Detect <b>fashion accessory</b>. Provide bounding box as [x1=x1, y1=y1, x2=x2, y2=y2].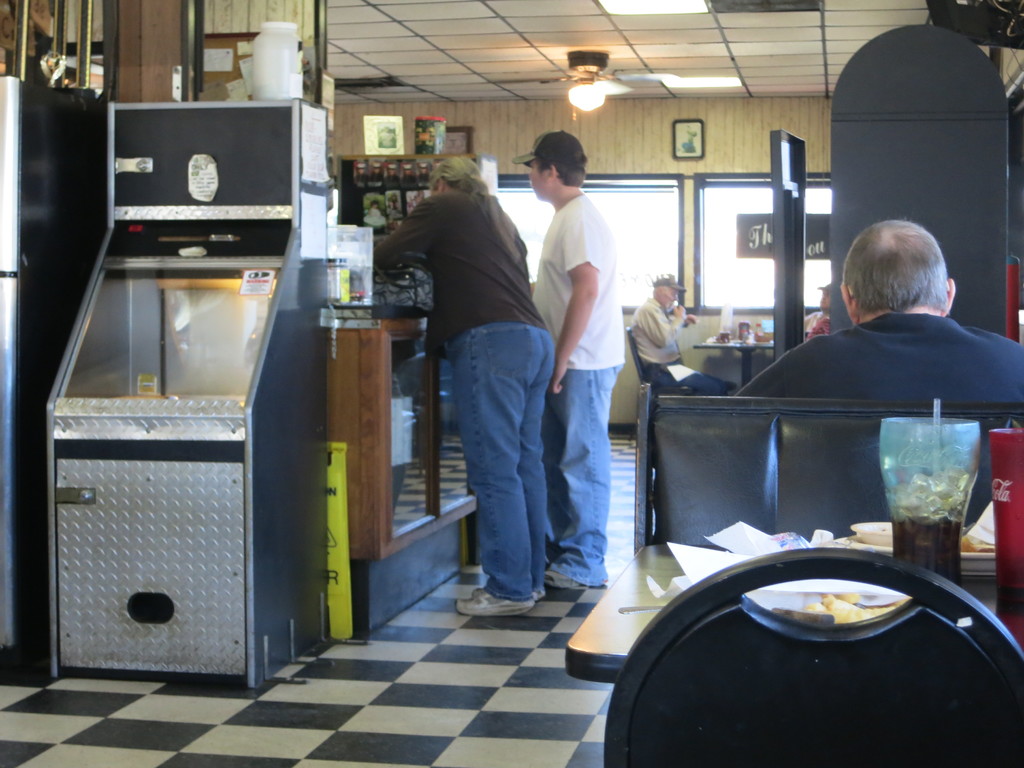
[x1=508, y1=129, x2=586, y2=164].
